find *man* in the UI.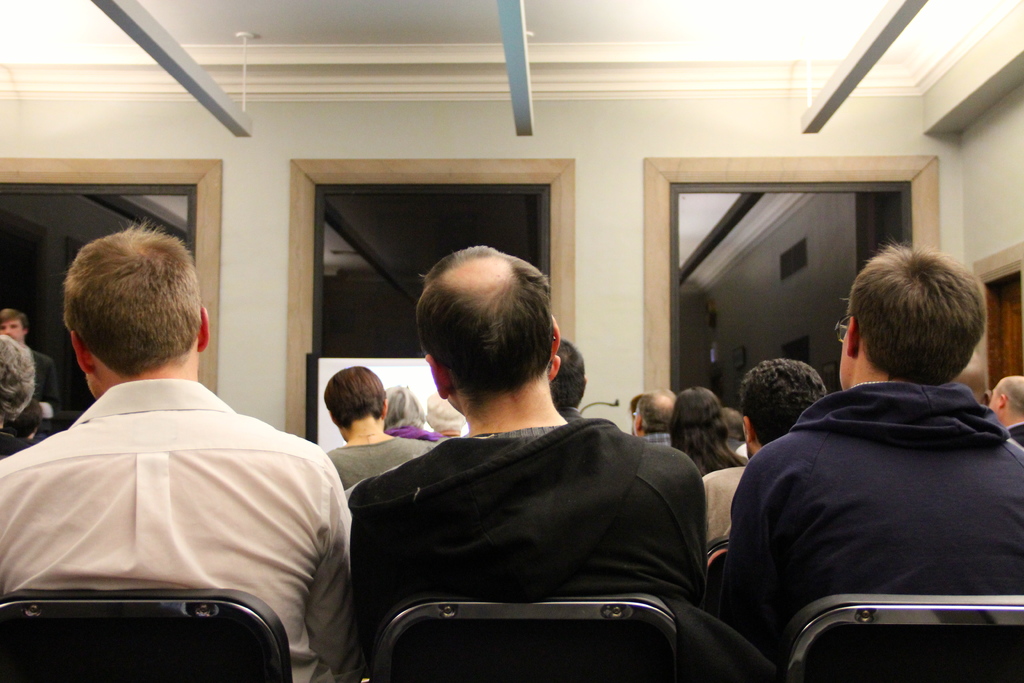
UI element at left=344, top=238, right=777, bottom=682.
